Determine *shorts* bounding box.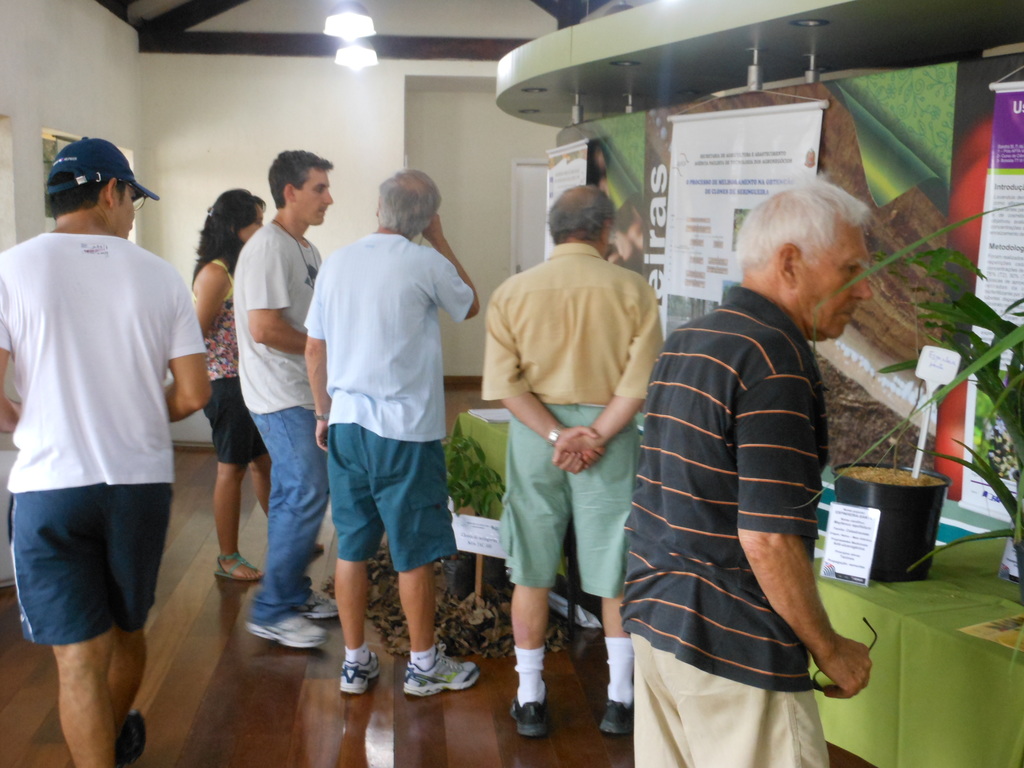
Determined: <region>630, 632, 825, 767</region>.
